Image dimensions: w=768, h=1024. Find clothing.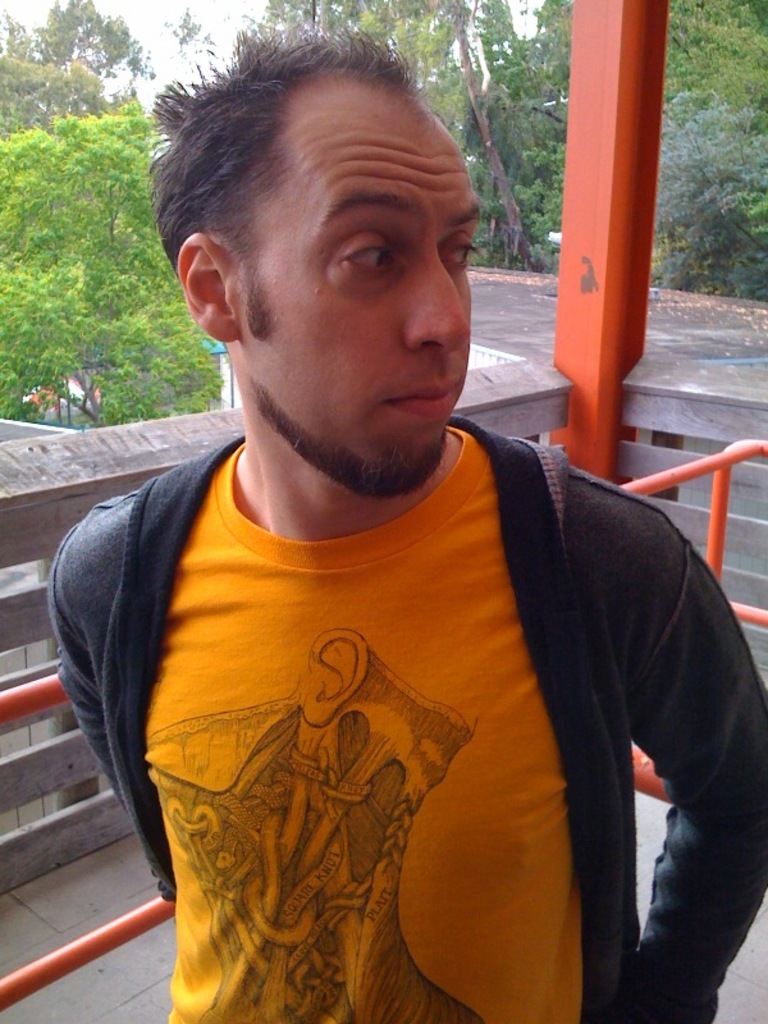
74 283 733 1023.
